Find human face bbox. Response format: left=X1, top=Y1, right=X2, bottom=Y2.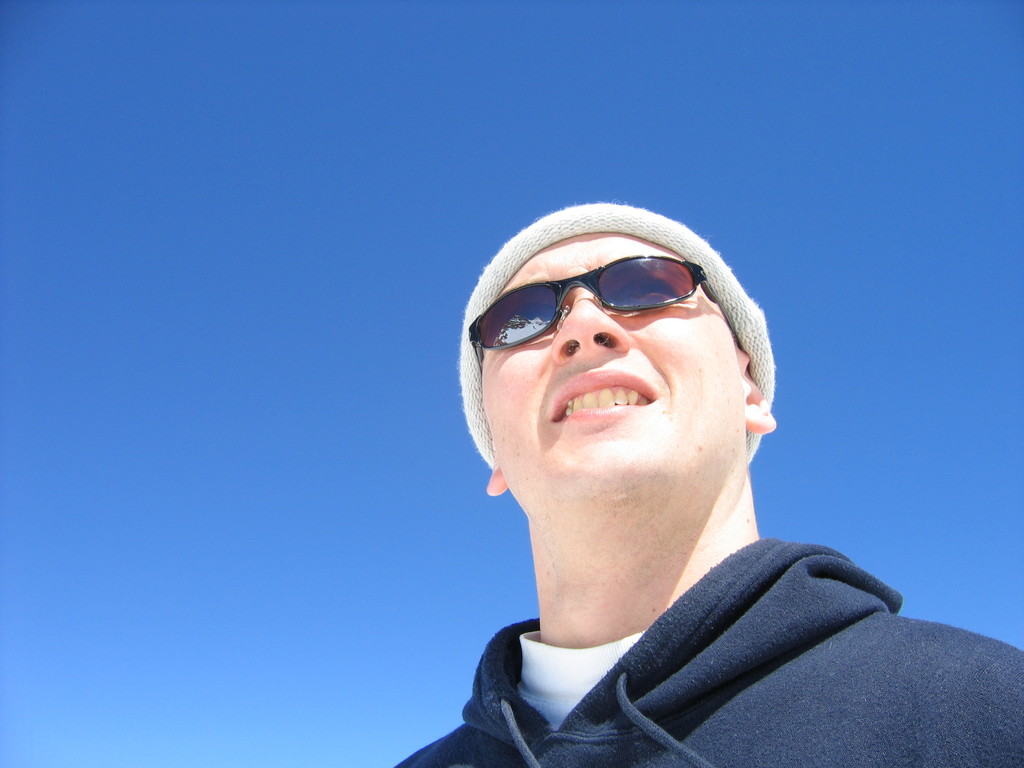
left=508, top=239, right=743, bottom=498.
